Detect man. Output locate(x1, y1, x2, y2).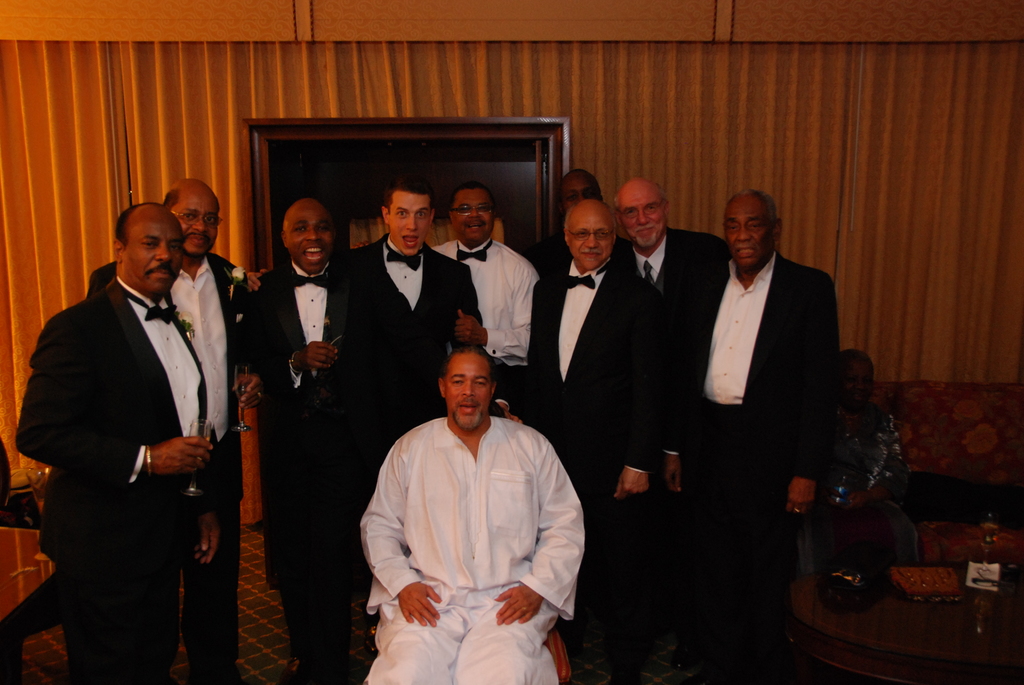
locate(230, 198, 371, 681).
